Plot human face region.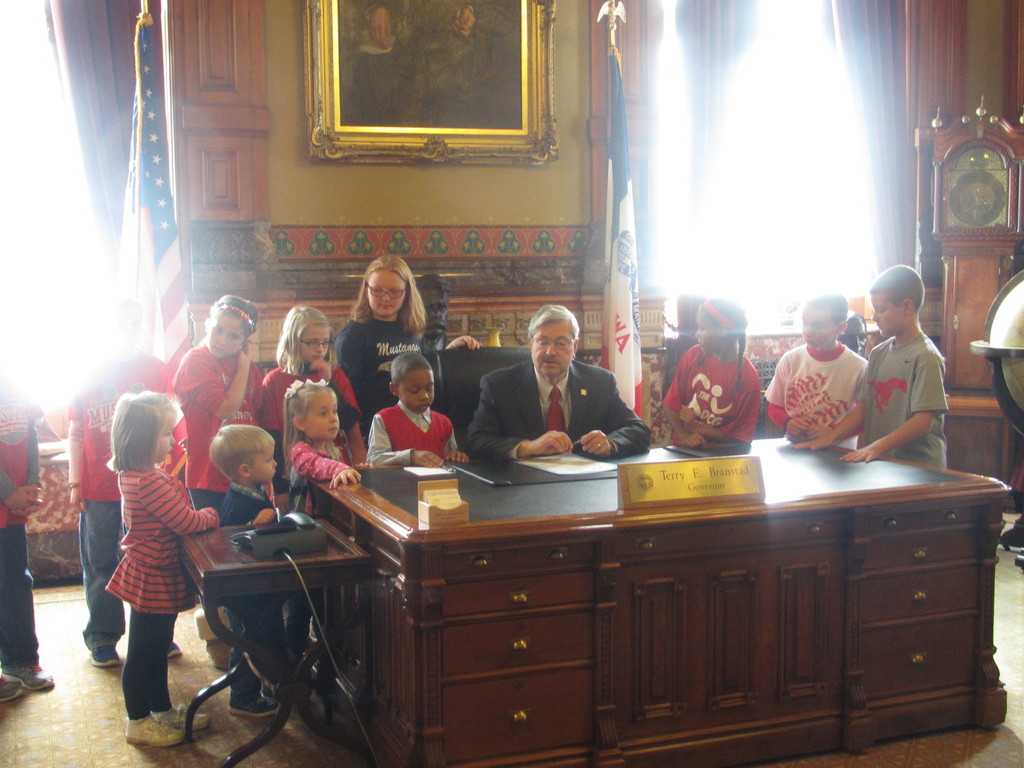
Plotted at bbox=(299, 327, 331, 363).
